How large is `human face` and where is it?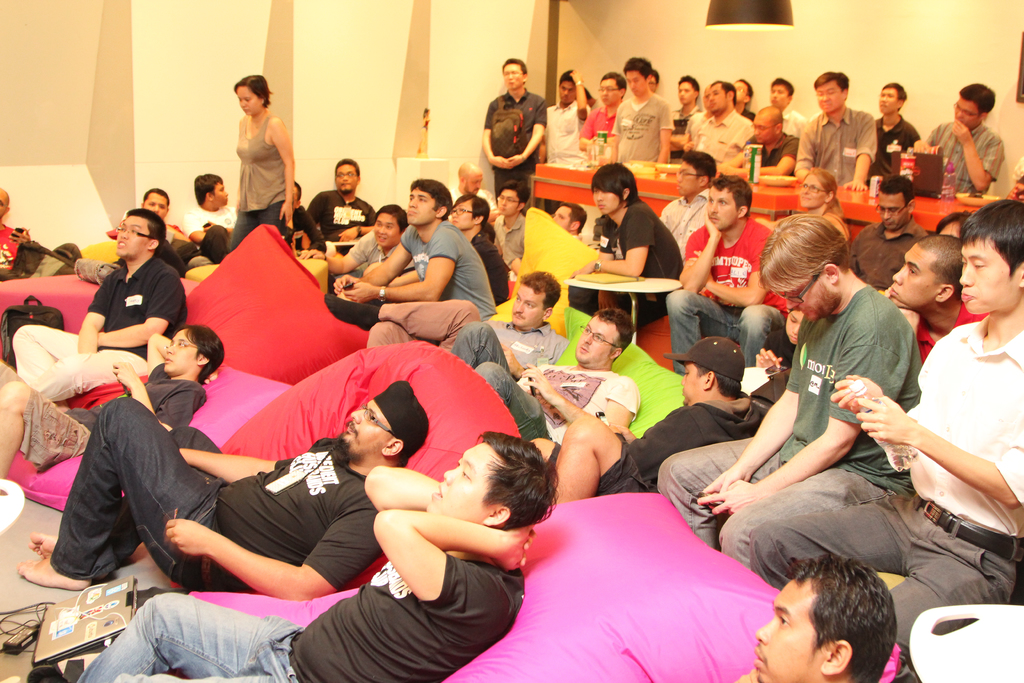
Bounding box: pyautogui.locateOnScreen(208, 184, 227, 209).
